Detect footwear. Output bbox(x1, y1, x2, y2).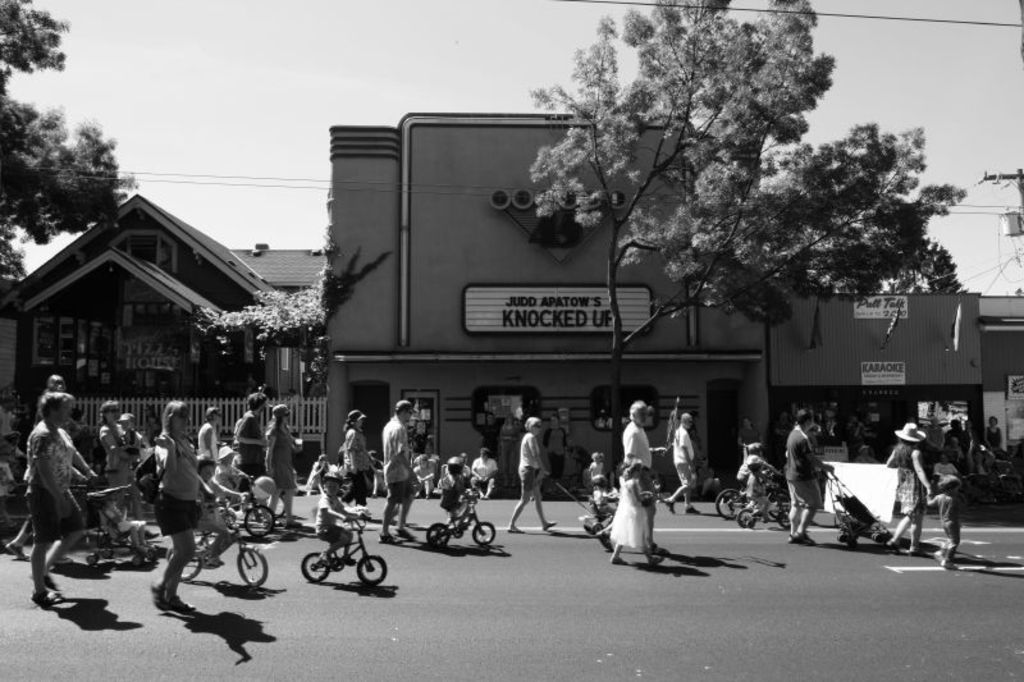
bbox(690, 503, 701, 516).
